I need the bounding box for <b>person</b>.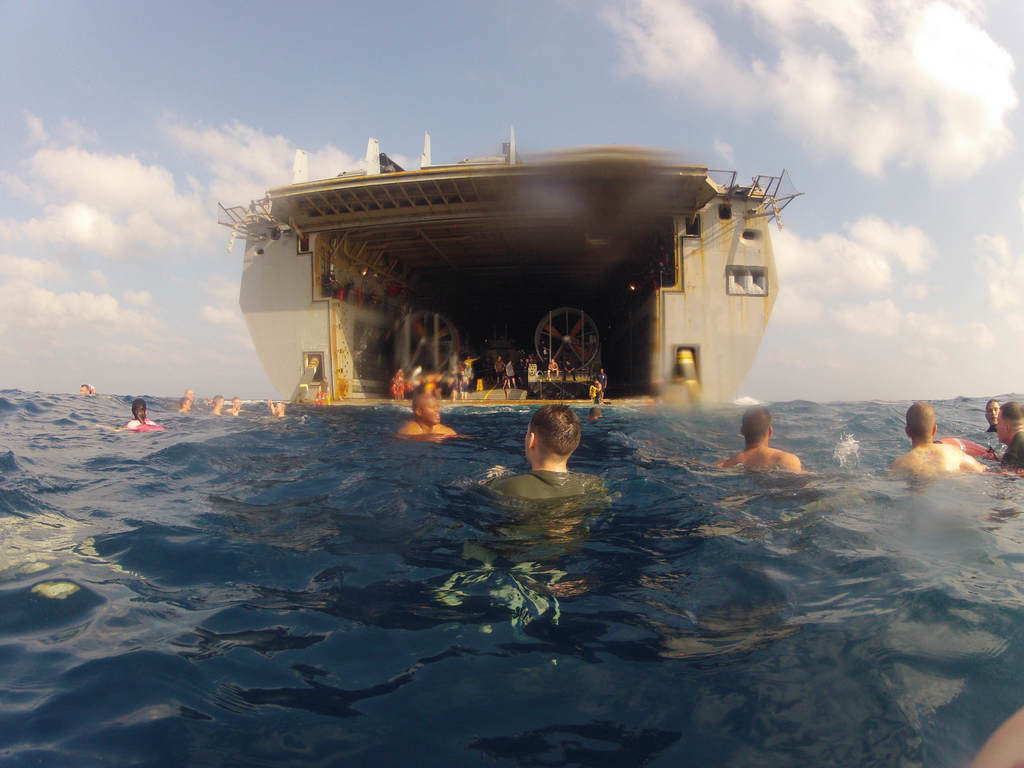
Here it is: (713,399,803,474).
